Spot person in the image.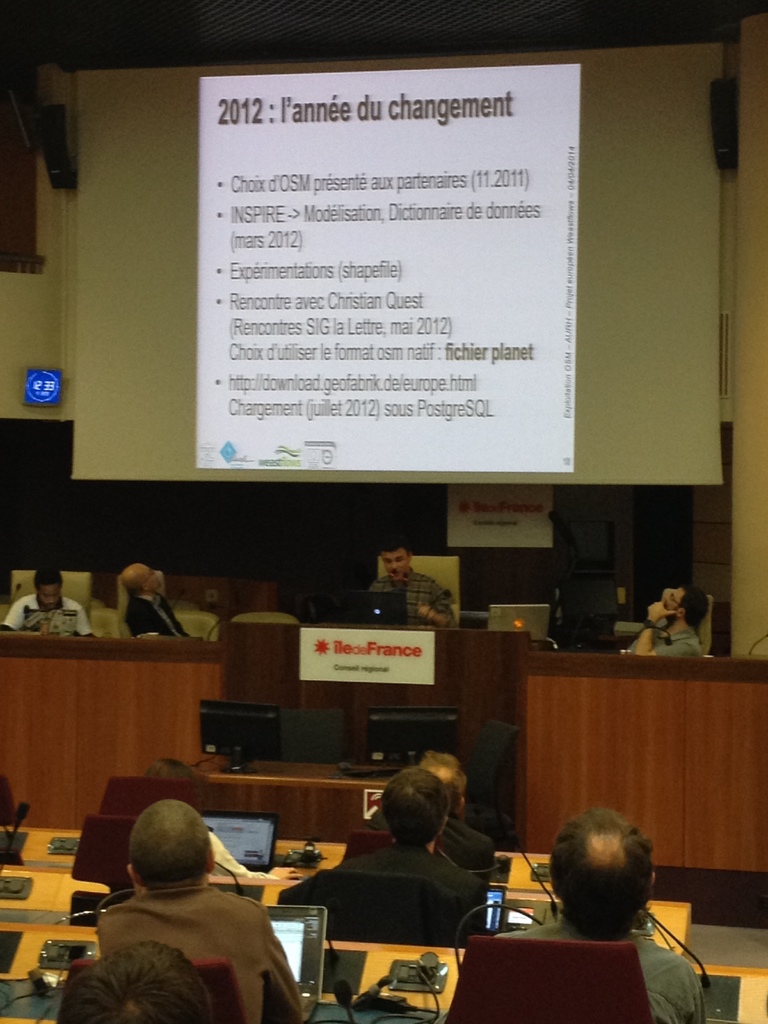
person found at <bbox>92, 791, 308, 1023</bbox>.
